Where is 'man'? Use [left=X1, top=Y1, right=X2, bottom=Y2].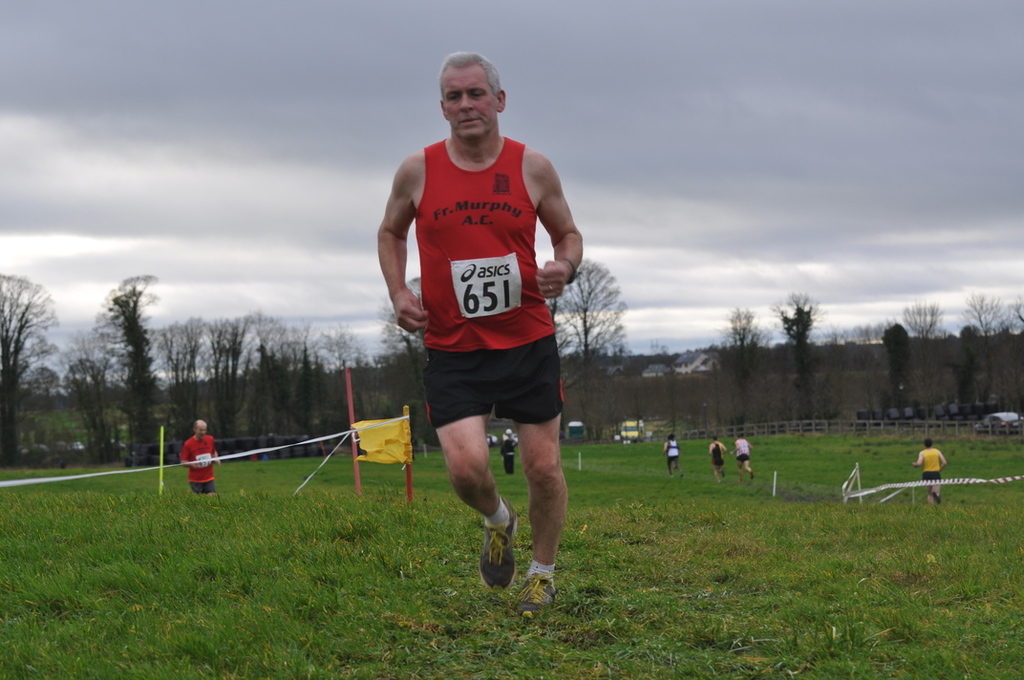
[left=664, top=435, right=681, bottom=482].
